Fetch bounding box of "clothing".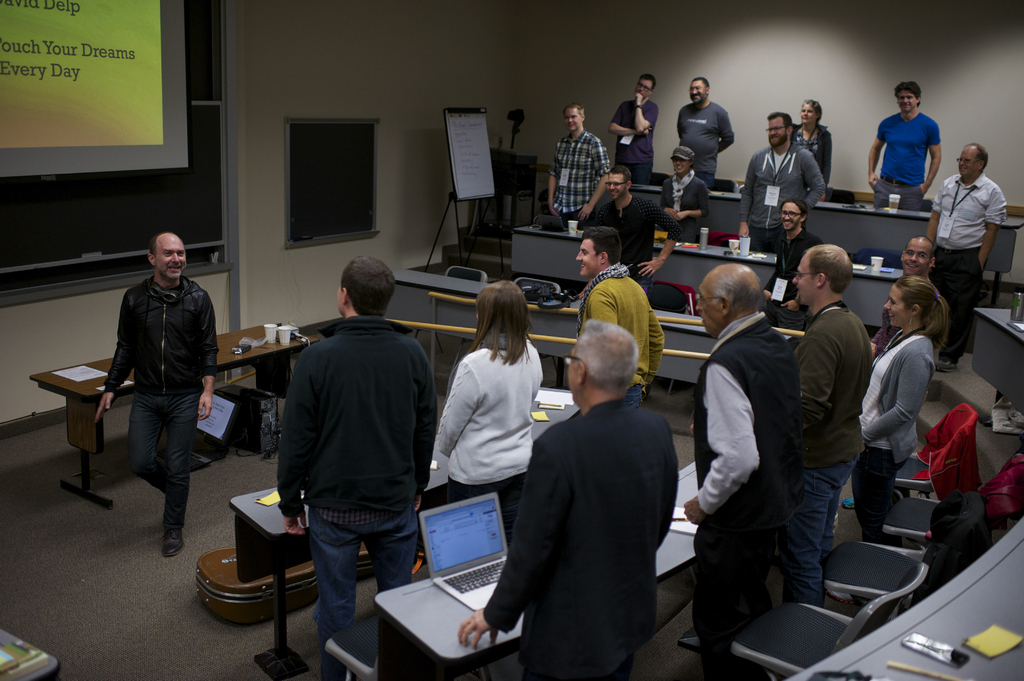
Bbox: region(285, 307, 442, 518).
